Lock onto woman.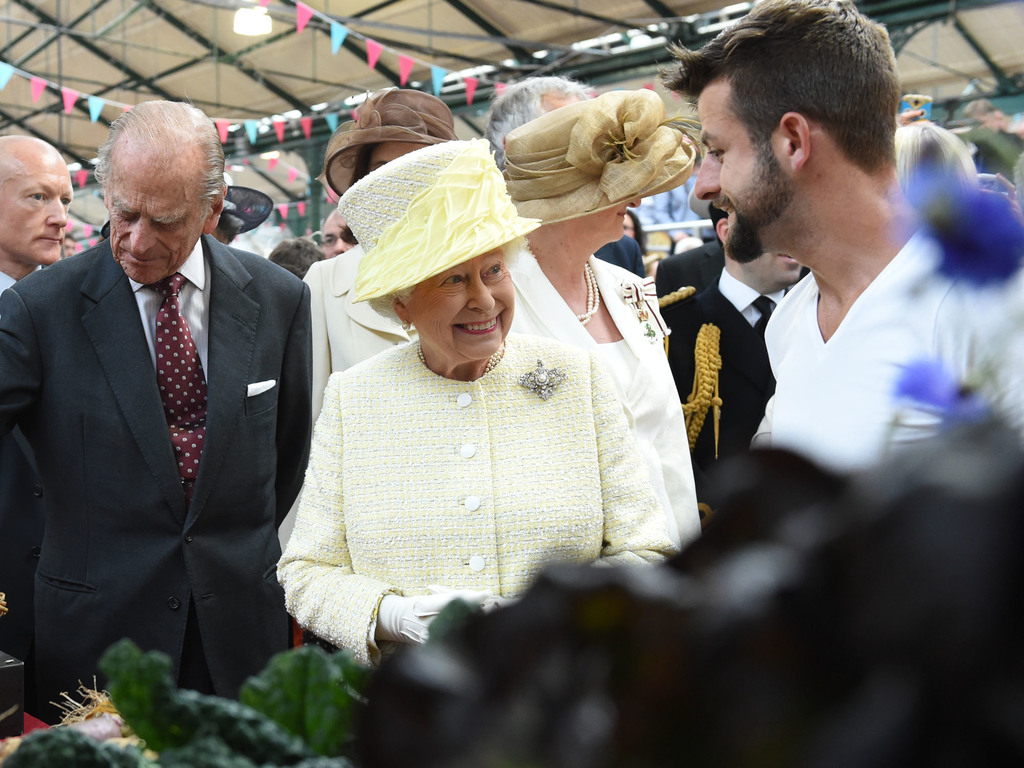
Locked: [left=489, top=82, right=705, bottom=547].
